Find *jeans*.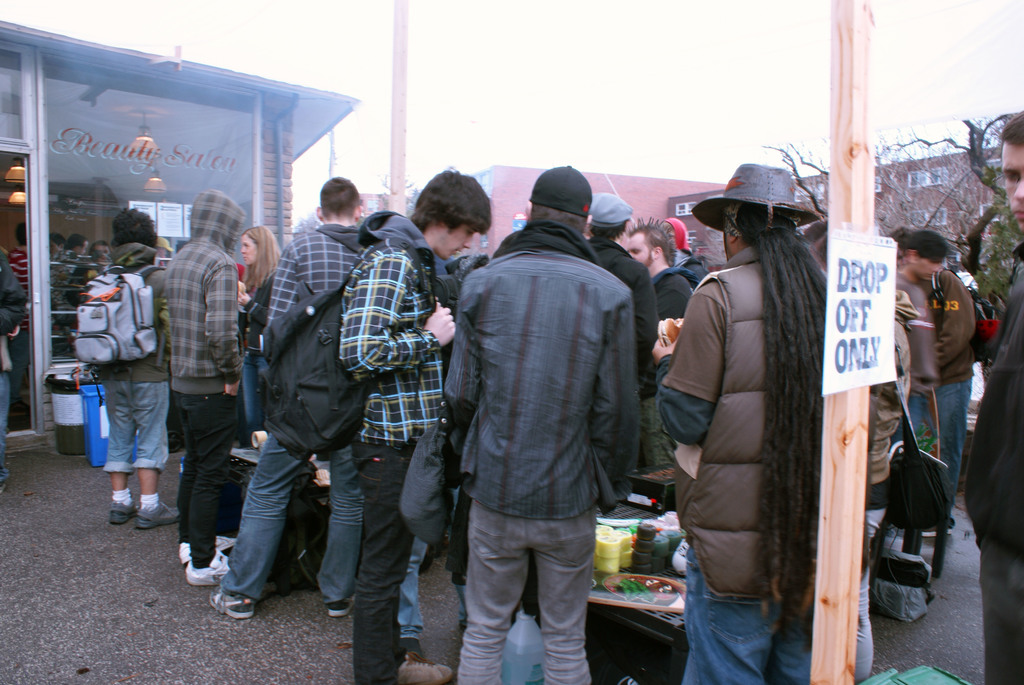
locate(680, 547, 813, 684).
